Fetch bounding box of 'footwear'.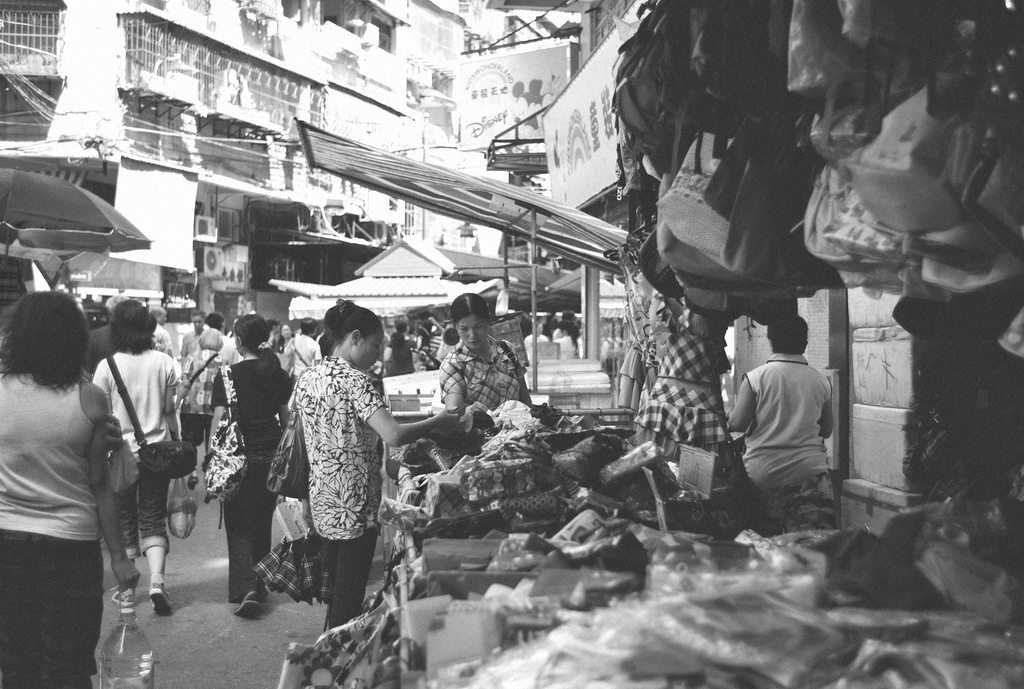
Bbox: select_region(237, 590, 259, 617).
